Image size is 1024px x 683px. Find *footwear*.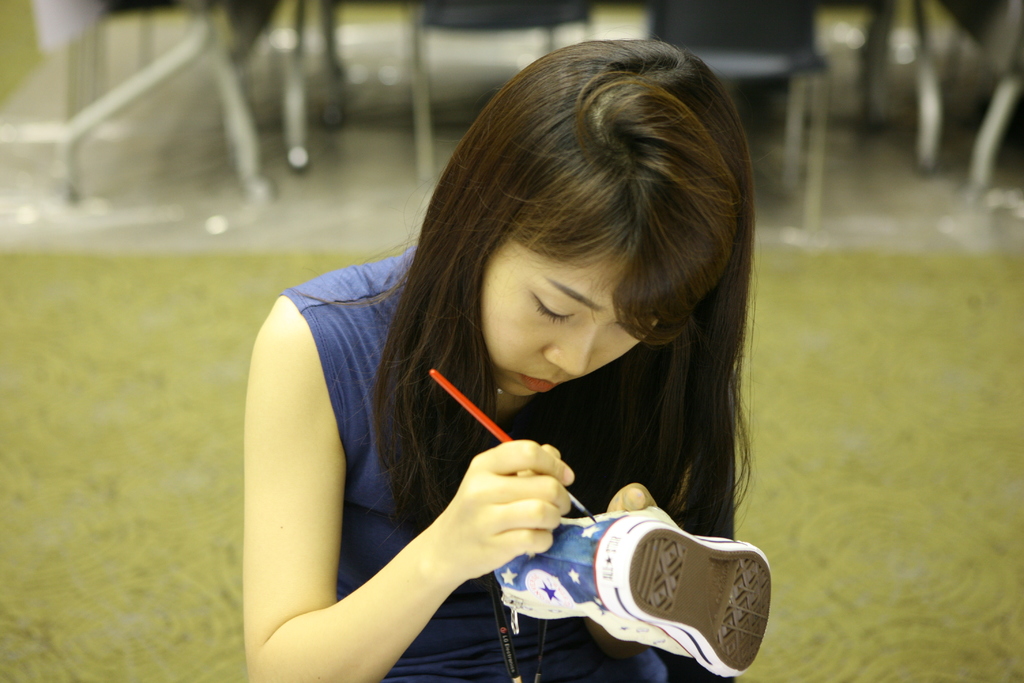
[529,507,772,677].
